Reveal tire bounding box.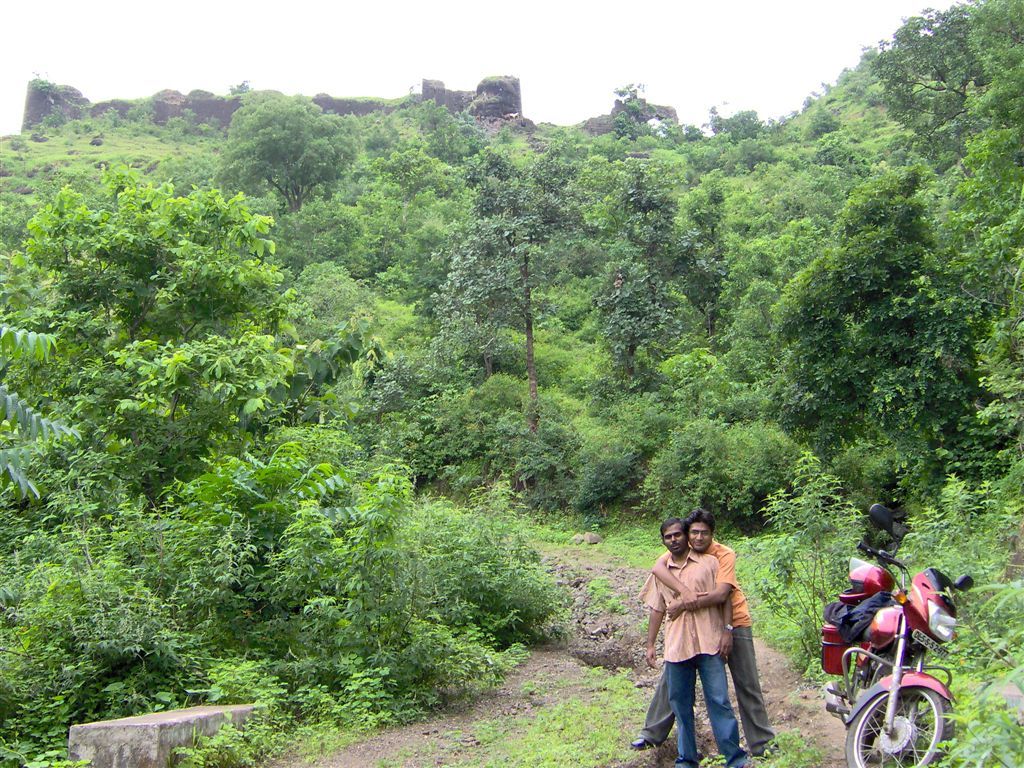
Revealed: left=843, top=688, right=952, bottom=767.
